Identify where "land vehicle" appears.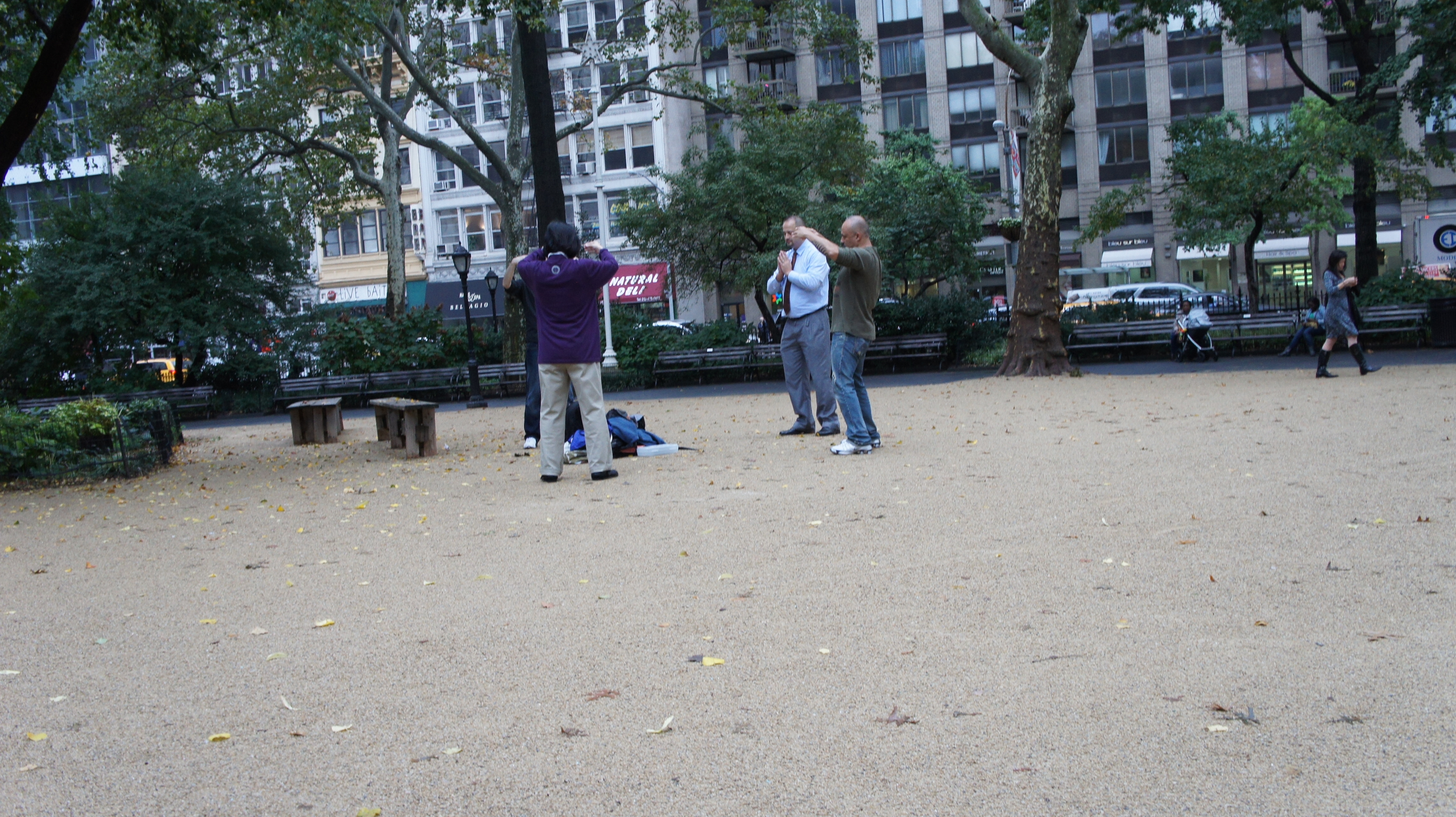
Appears at rect(336, 84, 389, 109).
